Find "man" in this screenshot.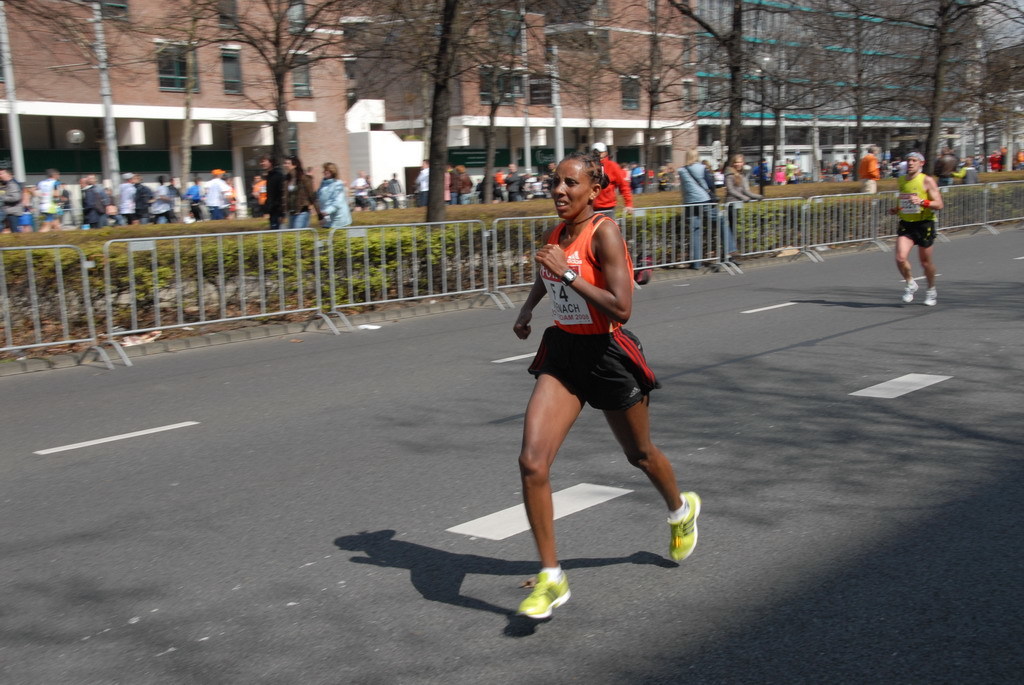
The bounding box for "man" is (856,143,881,194).
